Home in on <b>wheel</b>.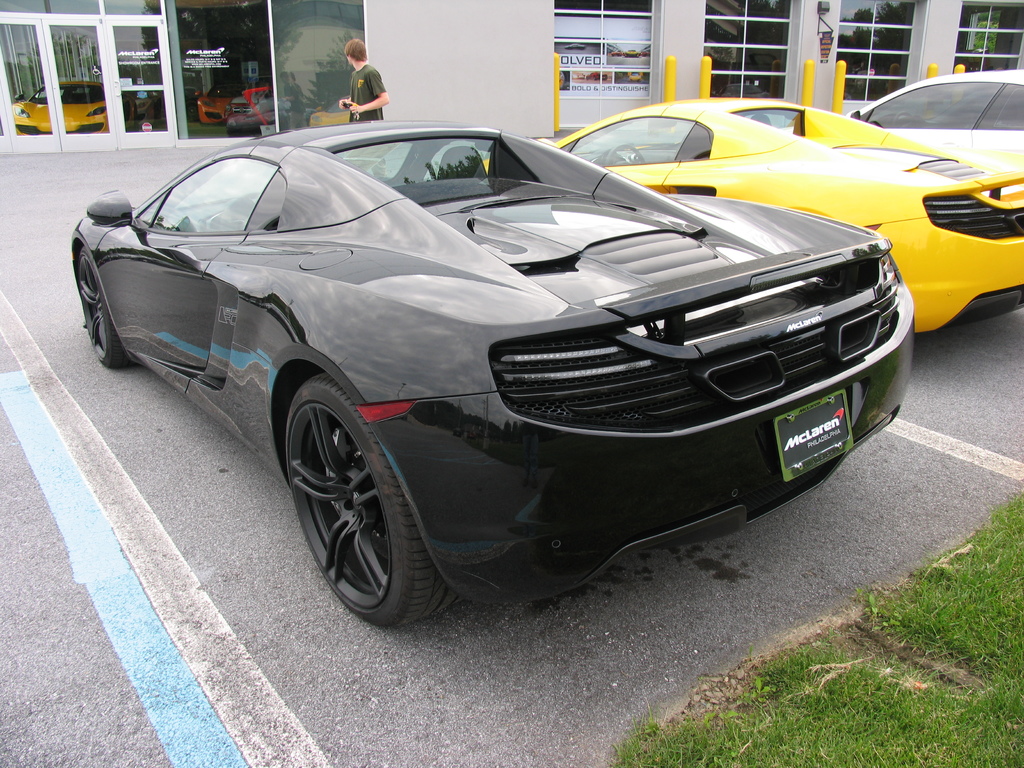
Homed in at 279 375 467 625.
